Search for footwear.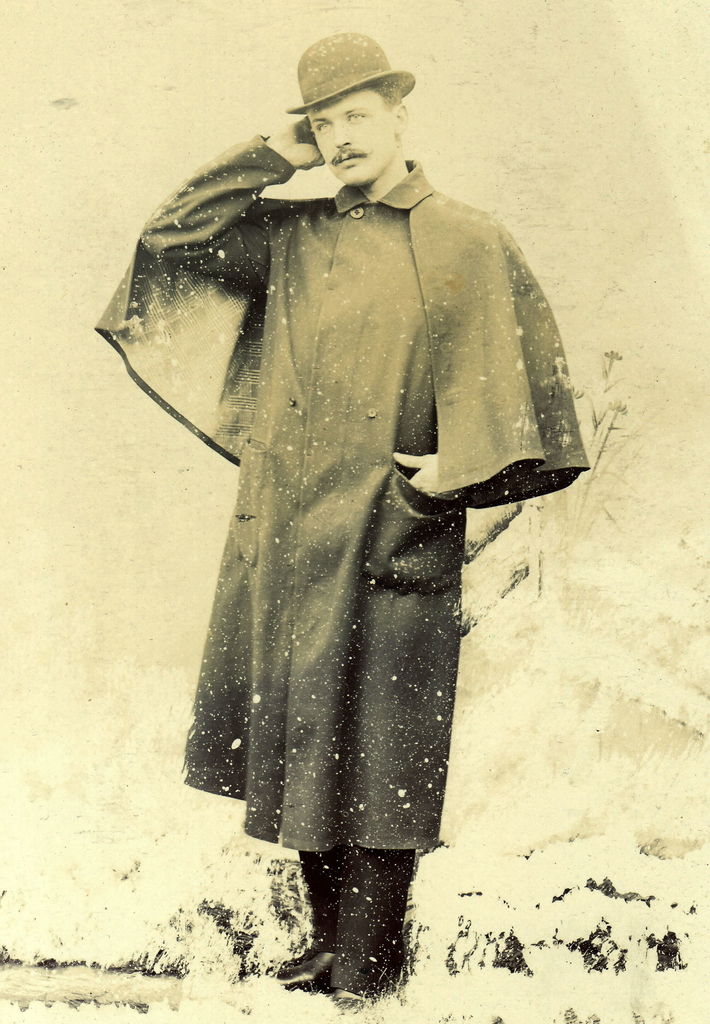
Found at (x1=327, y1=842, x2=415, y2=1011).
